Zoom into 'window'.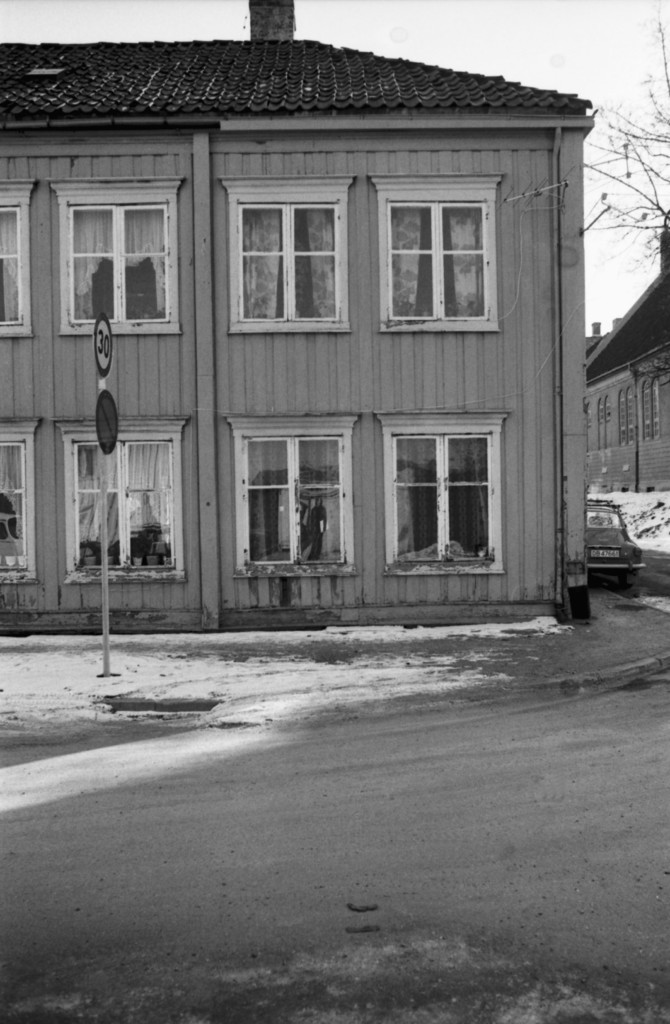
Zoom target: pyautogui.locateOnScreen(603, 397, 611, 447).
